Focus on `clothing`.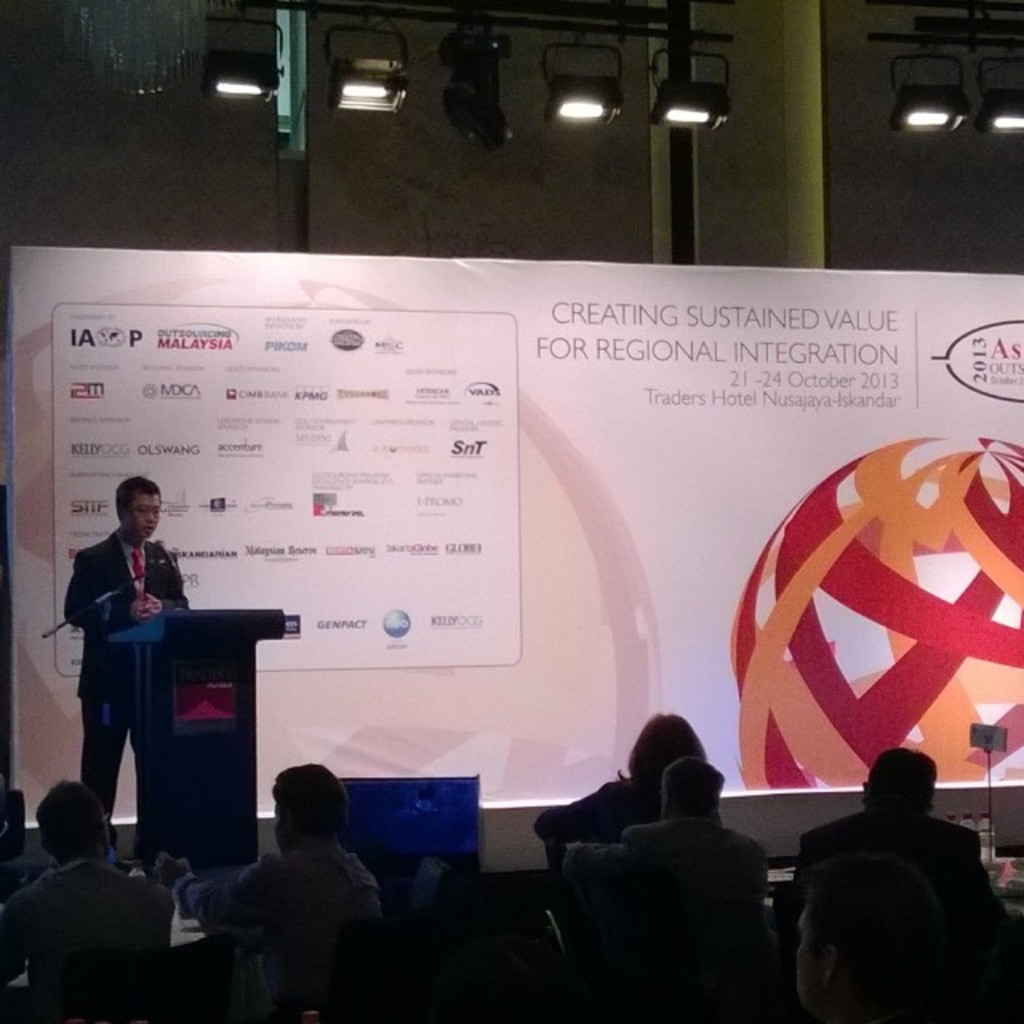
Focused at {"x1": 597, "y1": 813, "x2": 760, "y2": 1022}.
